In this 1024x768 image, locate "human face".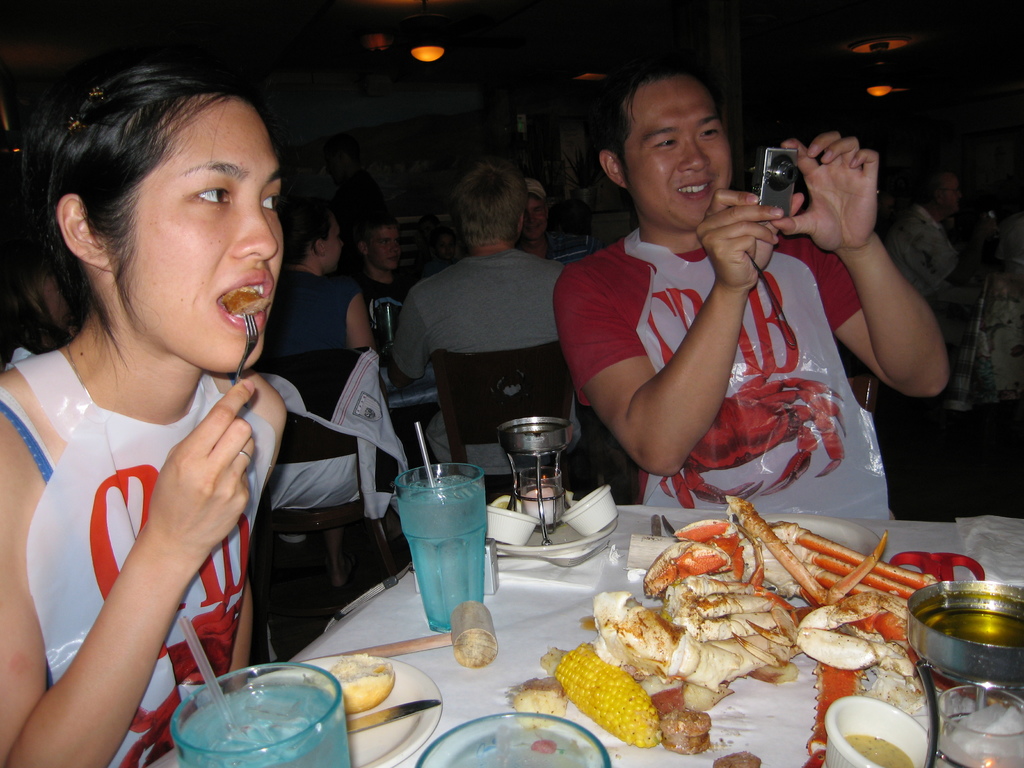
Bounding box: box=[938, 172, 963, 212].
